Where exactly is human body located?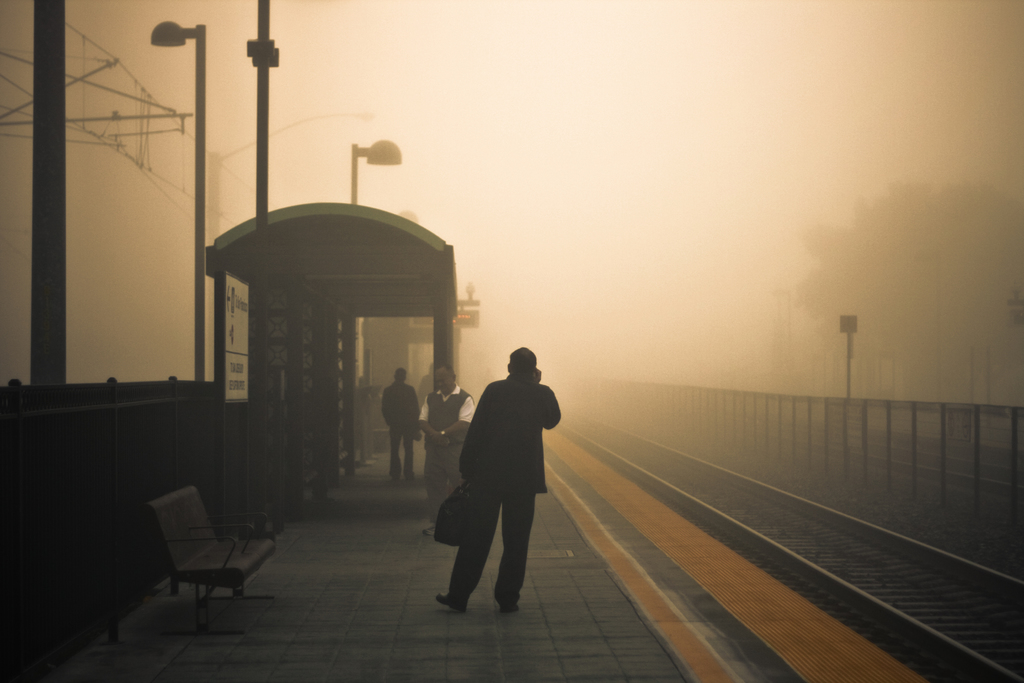
Its bounding box is box=[378, 363, 419, 486].
